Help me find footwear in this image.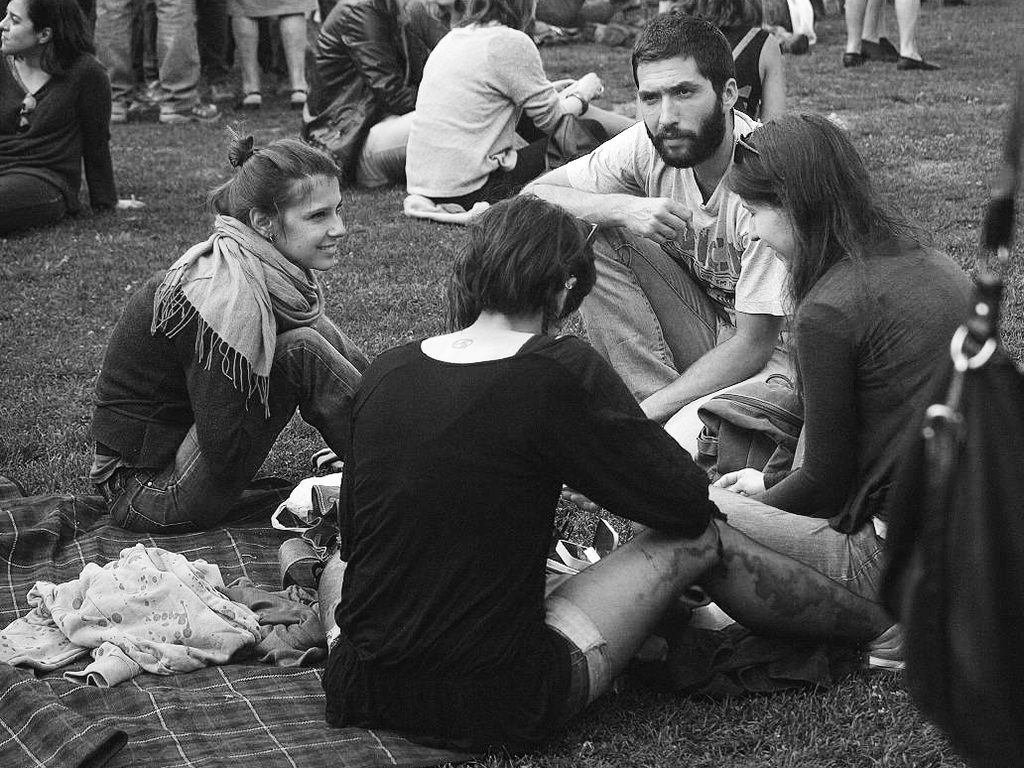
Found it: bbox=[108, 94, 131, 126].
